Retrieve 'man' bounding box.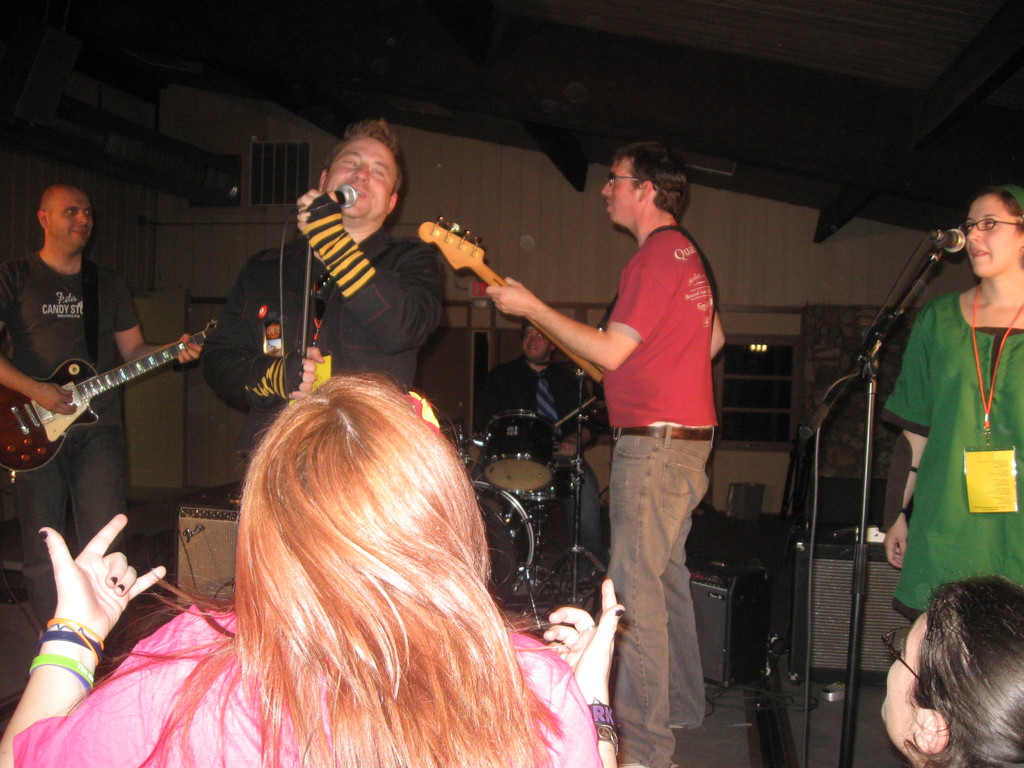
Bounding box: [left=206, top=115, right=449, bottom=438].
